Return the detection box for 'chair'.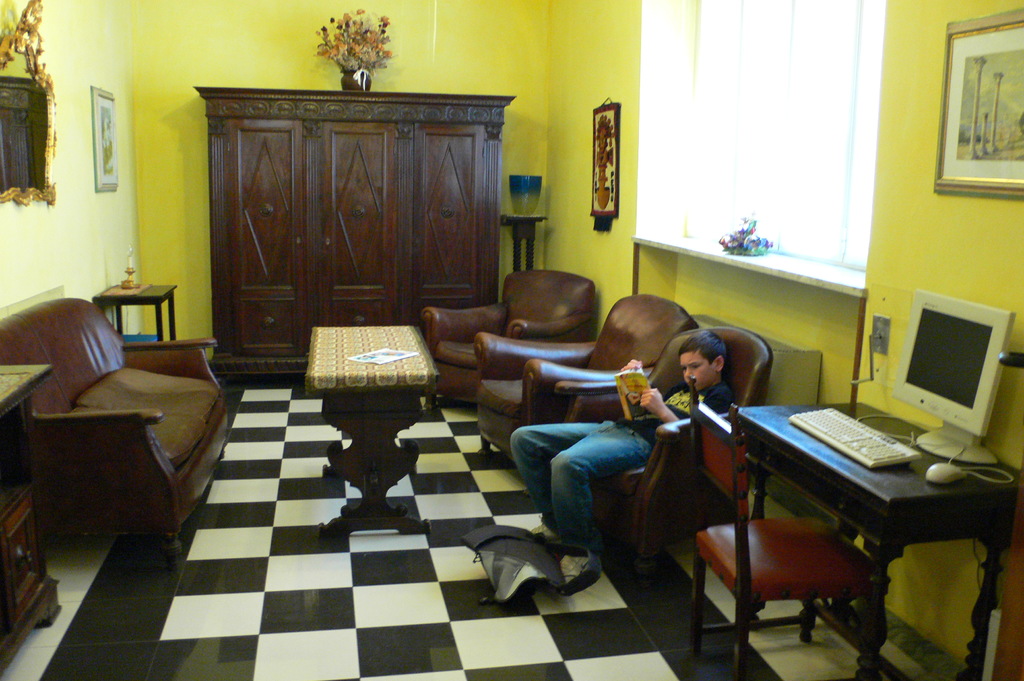
crop(471, 287, 698, 472).
